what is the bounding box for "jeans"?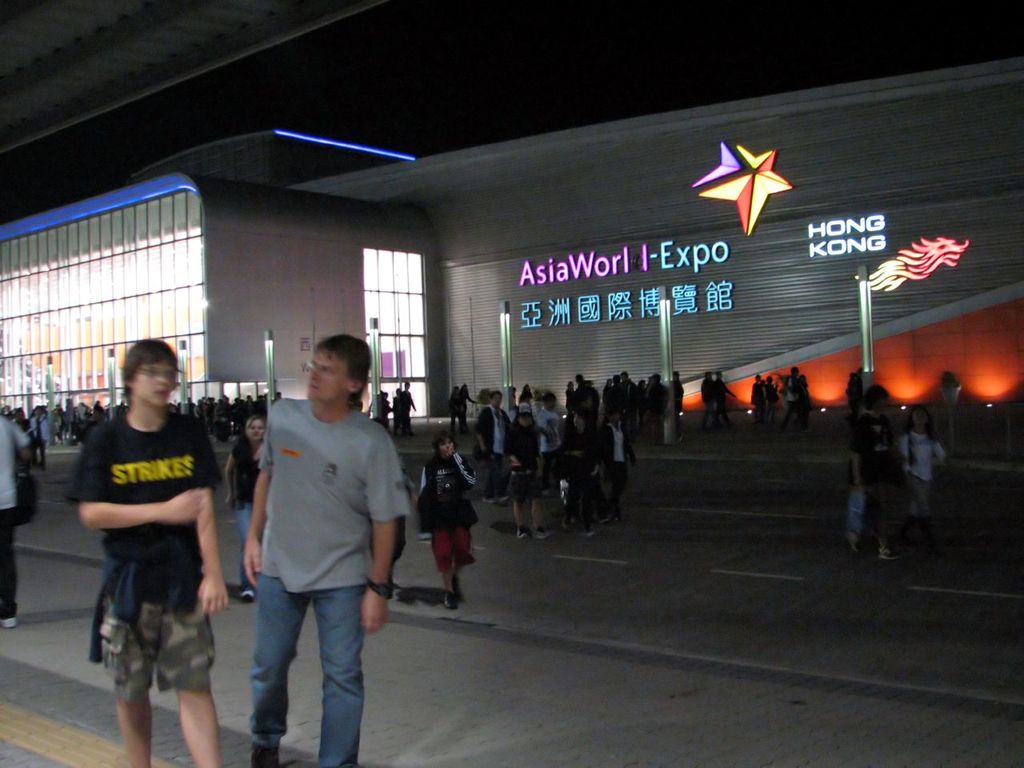
[left=766, top=402, right=775, bottom=422].
